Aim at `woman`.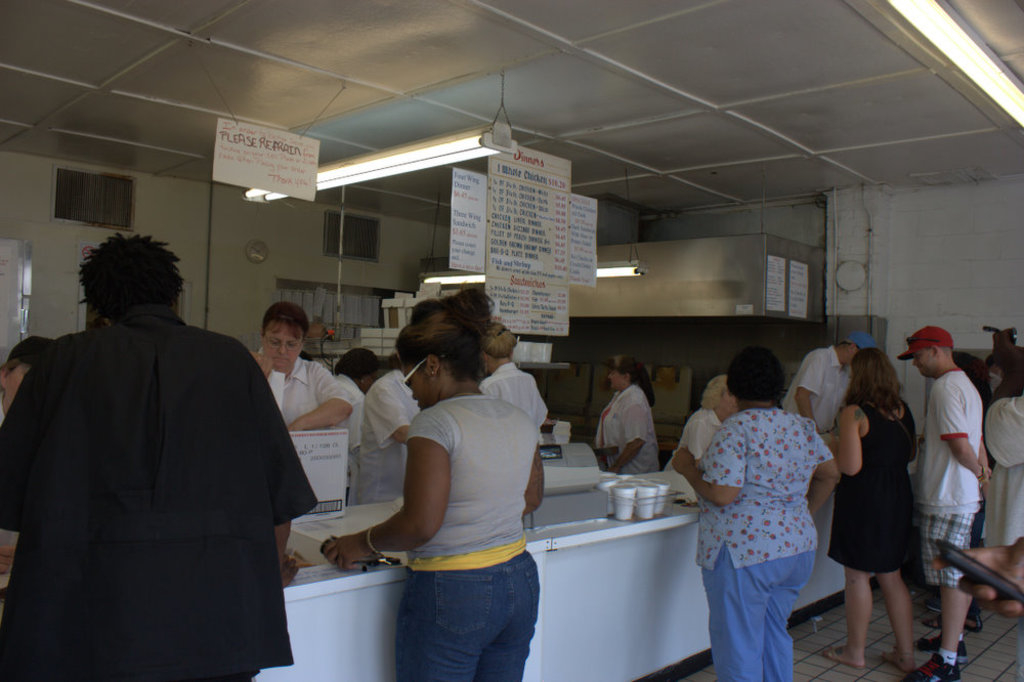
Aimed at [0, 255, 323, 681].
